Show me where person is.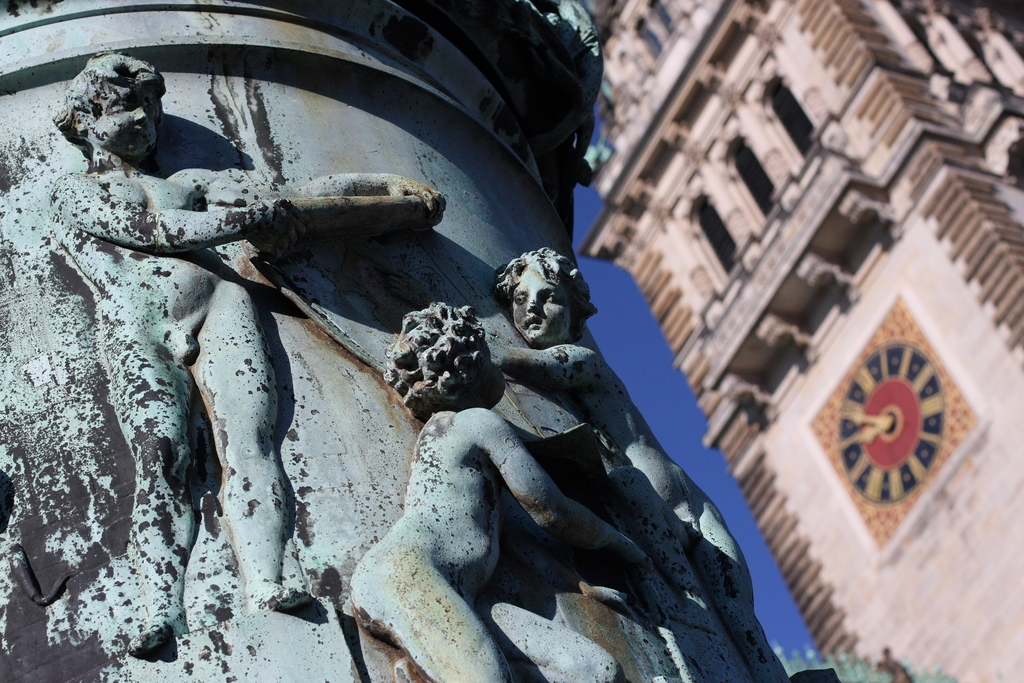
person is at region(348, 299, 678, 682).
